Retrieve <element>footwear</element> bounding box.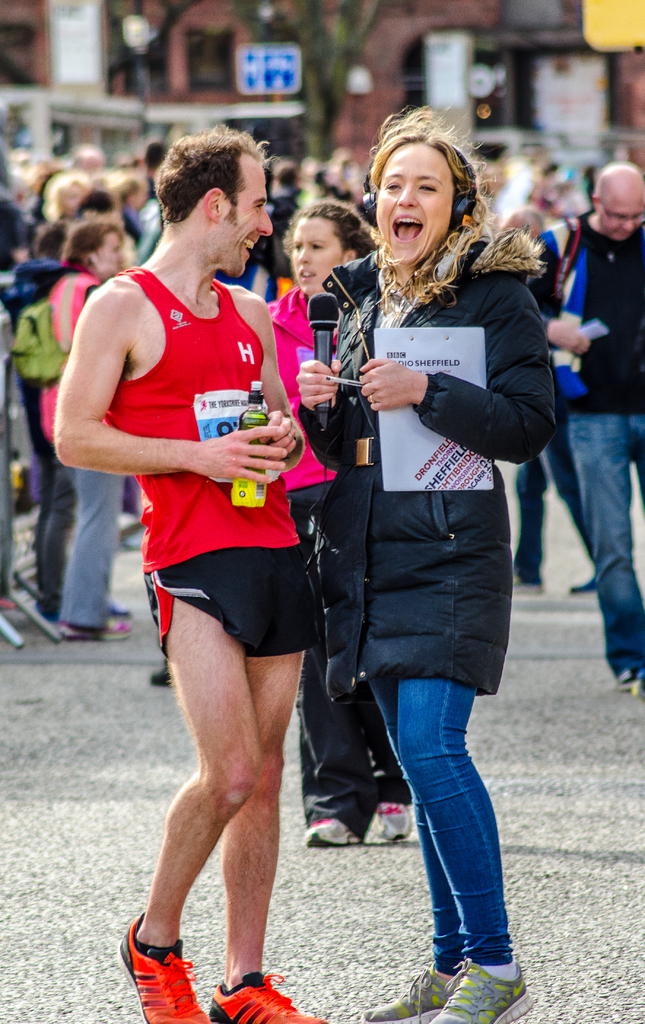
Bounding box: left=301, top=814, right=360, bottom=850.
